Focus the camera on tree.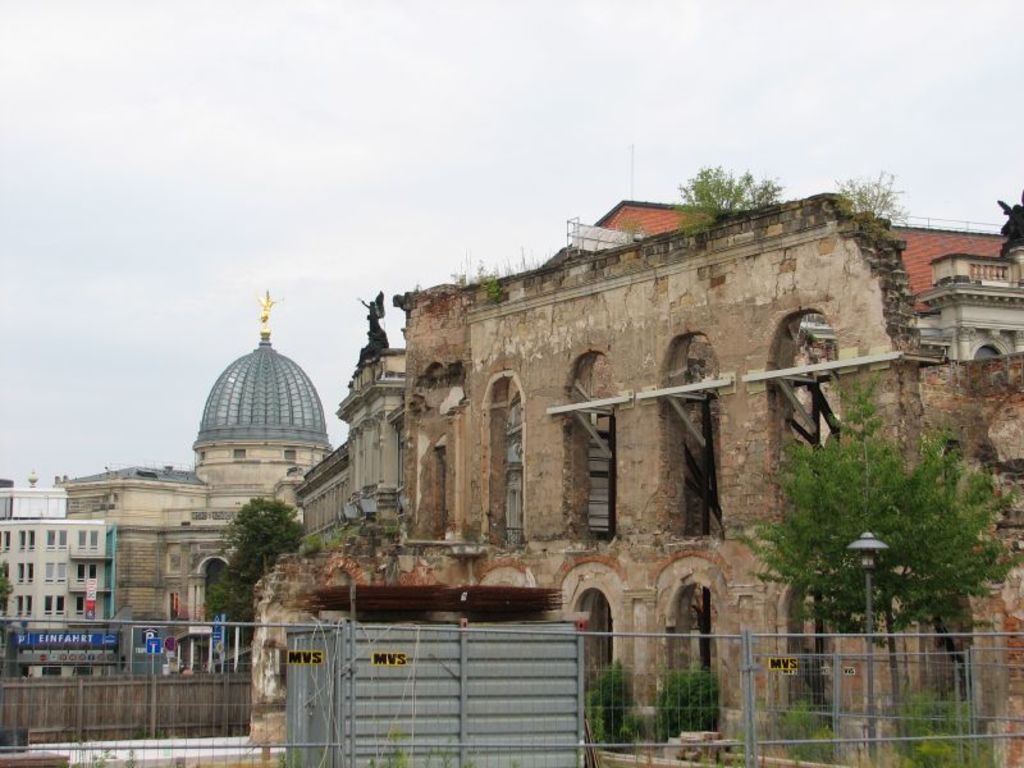
Focus region: BBox(0, 557, 23, 645).
